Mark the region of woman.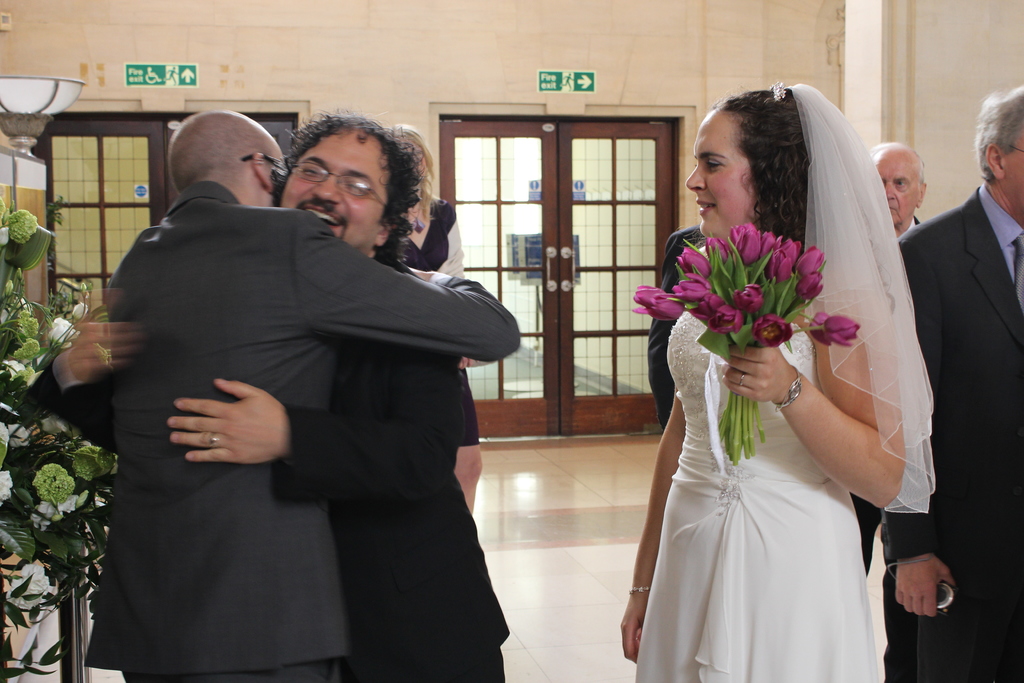
Region: (633, 73, 929, 681).
